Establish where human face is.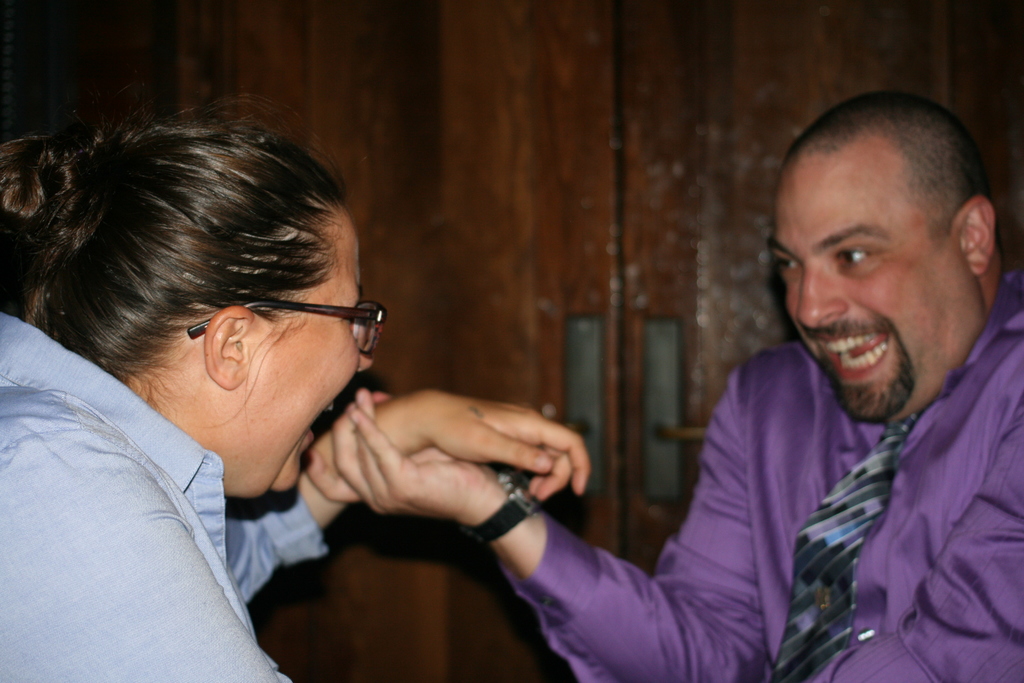
Established at pyautogui.locateOnScreen(231, 209, 373, 497).
